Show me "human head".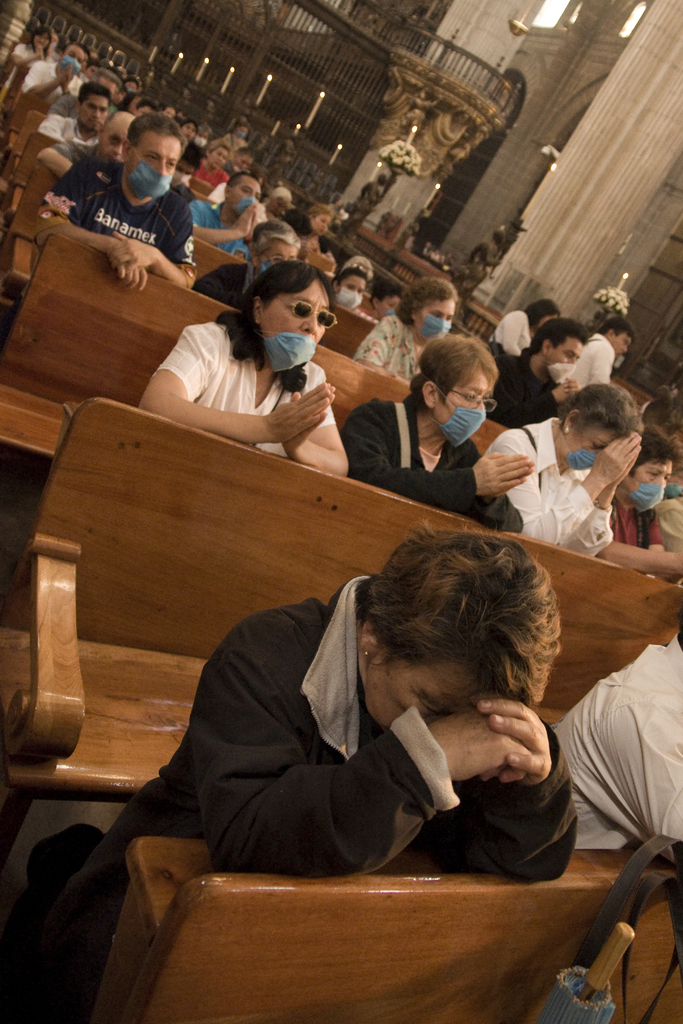
"human head" is here: {"x1": 568, "y1": 387, "x2": 646, "y2": 459}.
